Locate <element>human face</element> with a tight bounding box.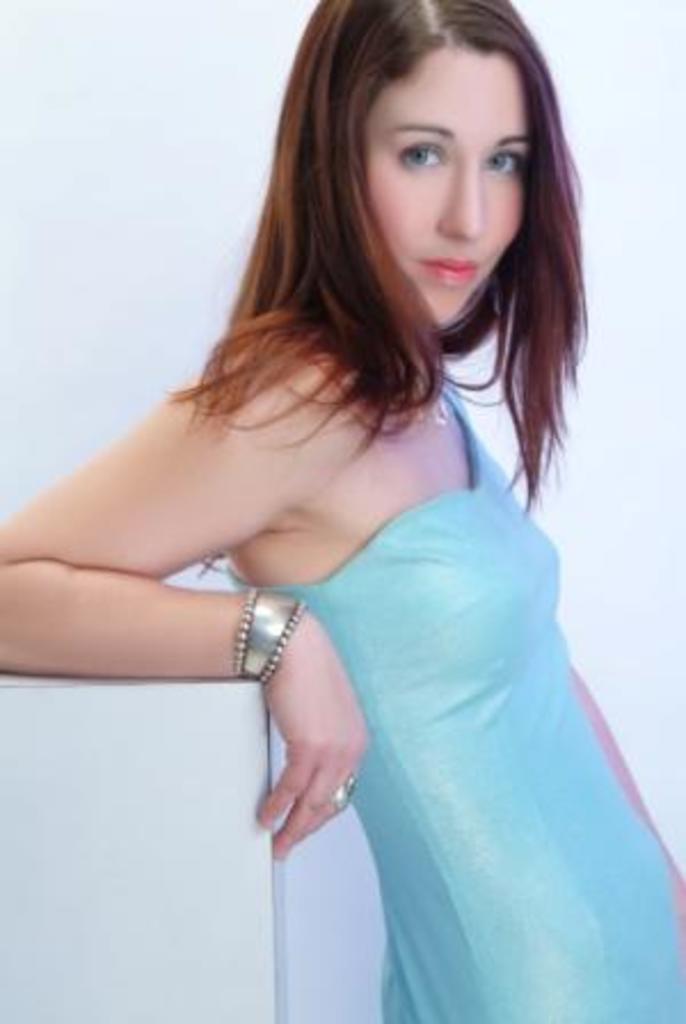
{"x1": 361, "y1": 41, "x2": 531, "y2": 325}.
